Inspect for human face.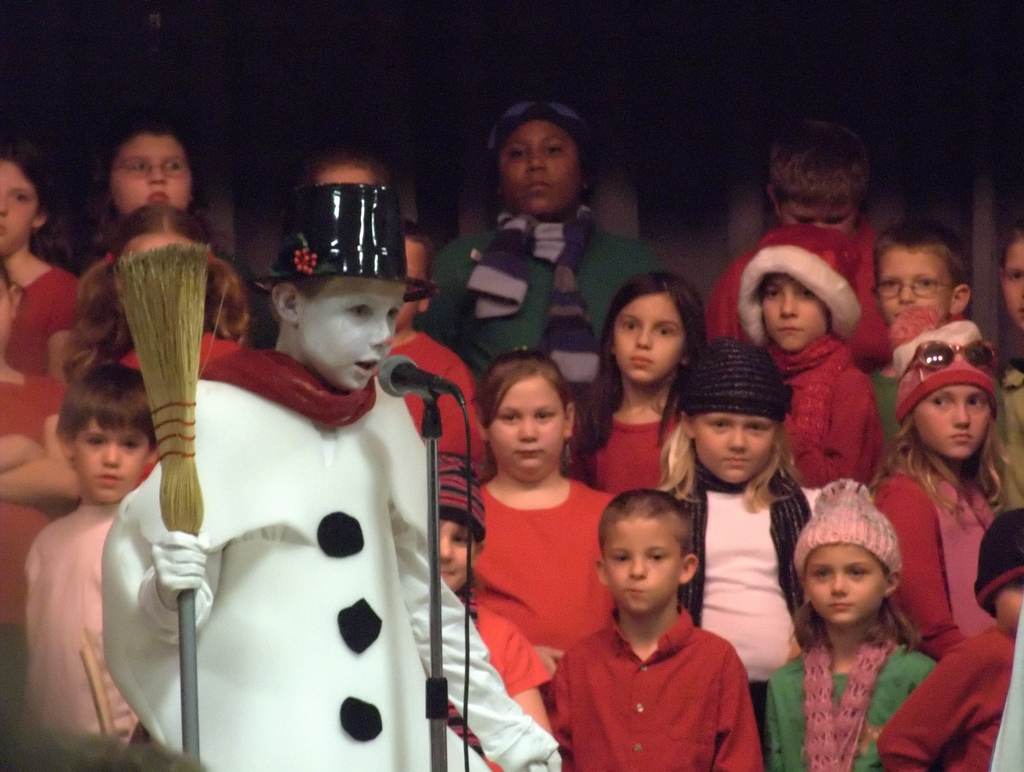
Inspection: [left=0, top=162, right=36, bottom=253].
